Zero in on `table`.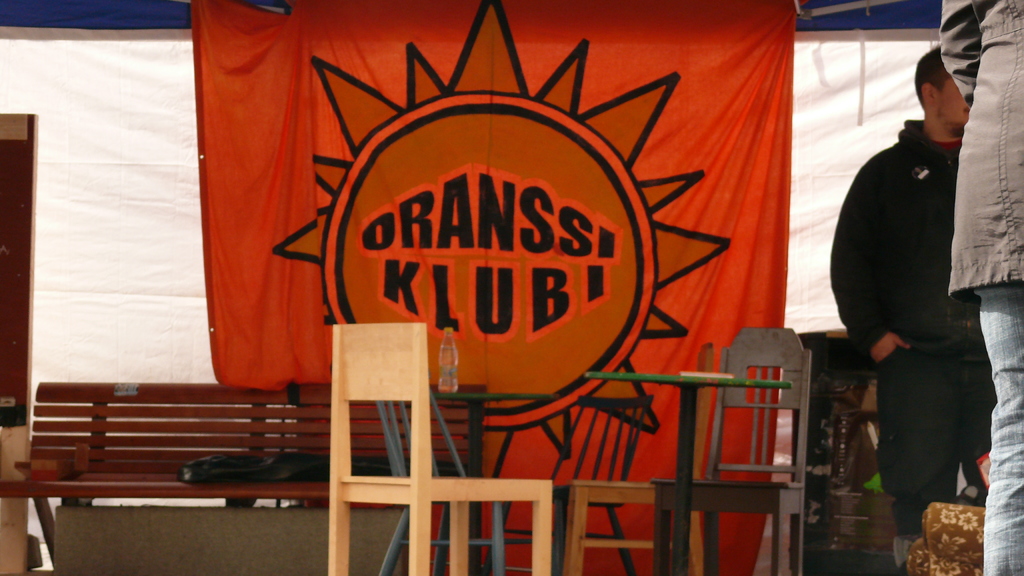
Zeroed in: {"x1": 586, "y1": 368, "x2": 796, "y2": 575}.
